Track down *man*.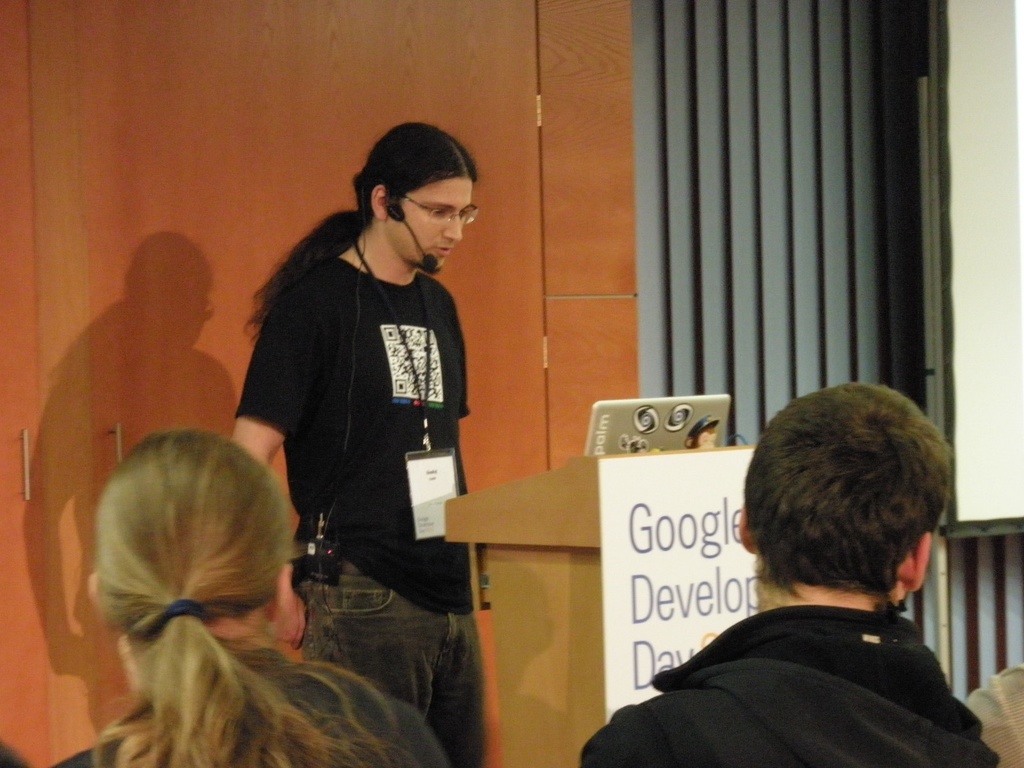
Tracked to l=623, t=383, r=1018, b=767.
